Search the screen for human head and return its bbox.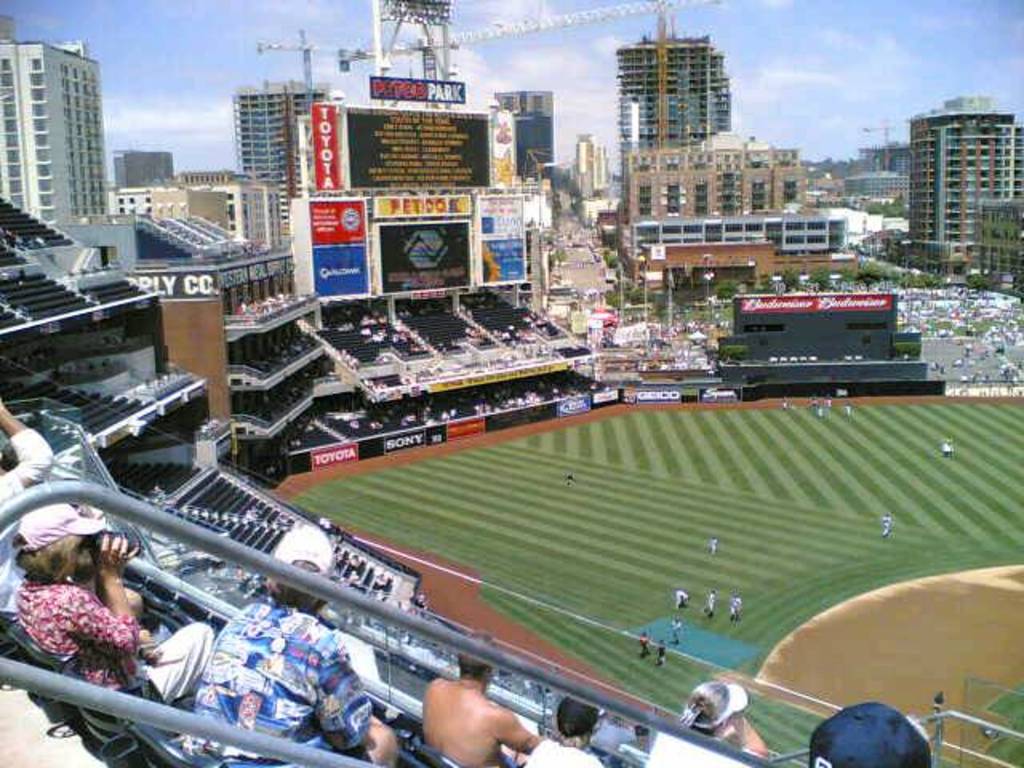
Found: (453, 648, 493, 688).
